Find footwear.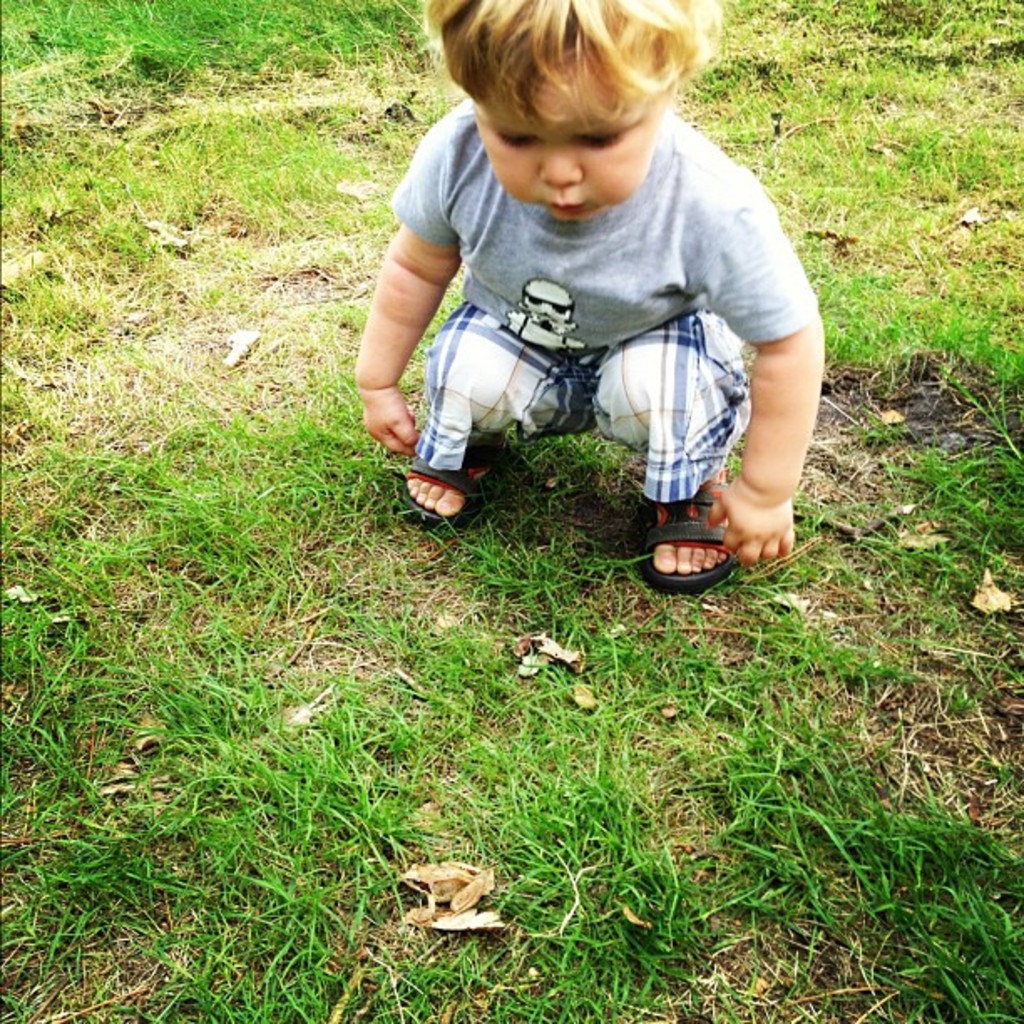
[left=643, top=480, right=731, bottom=592].
